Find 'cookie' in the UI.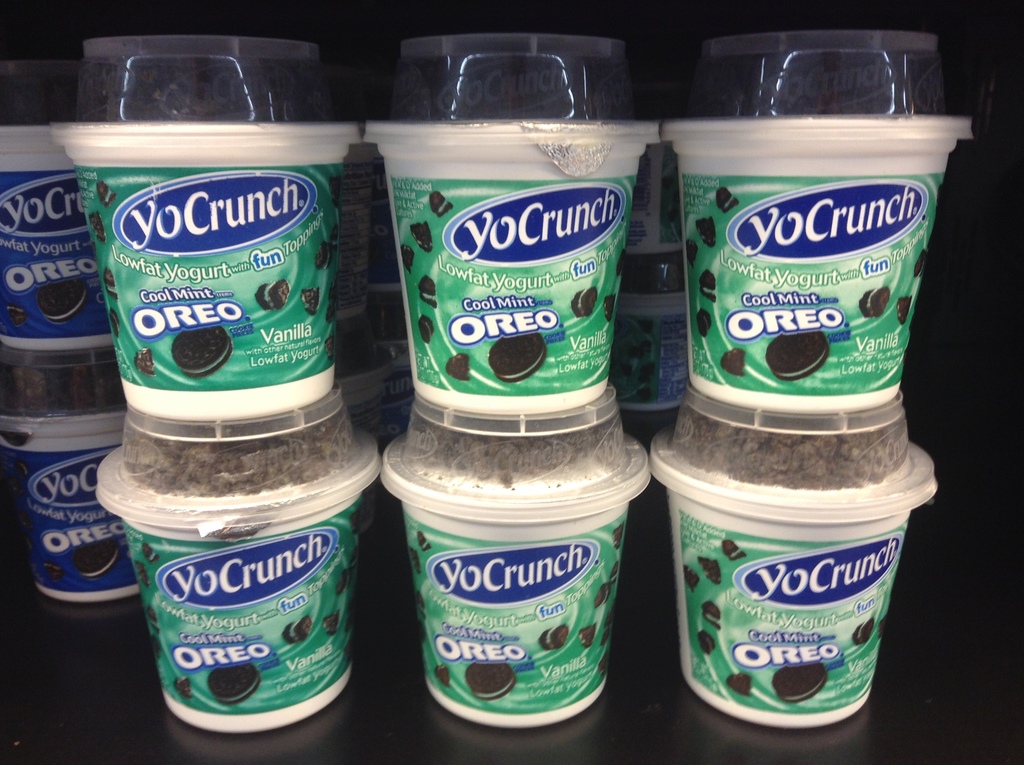
UI element at (130,345,156,376).
